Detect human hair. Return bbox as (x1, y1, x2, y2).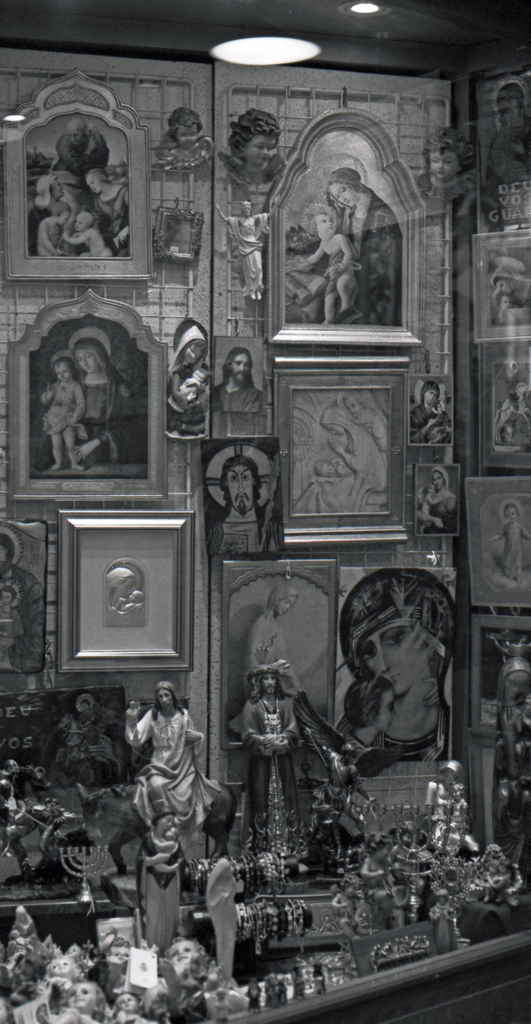
(343, 678, 391, 727).
